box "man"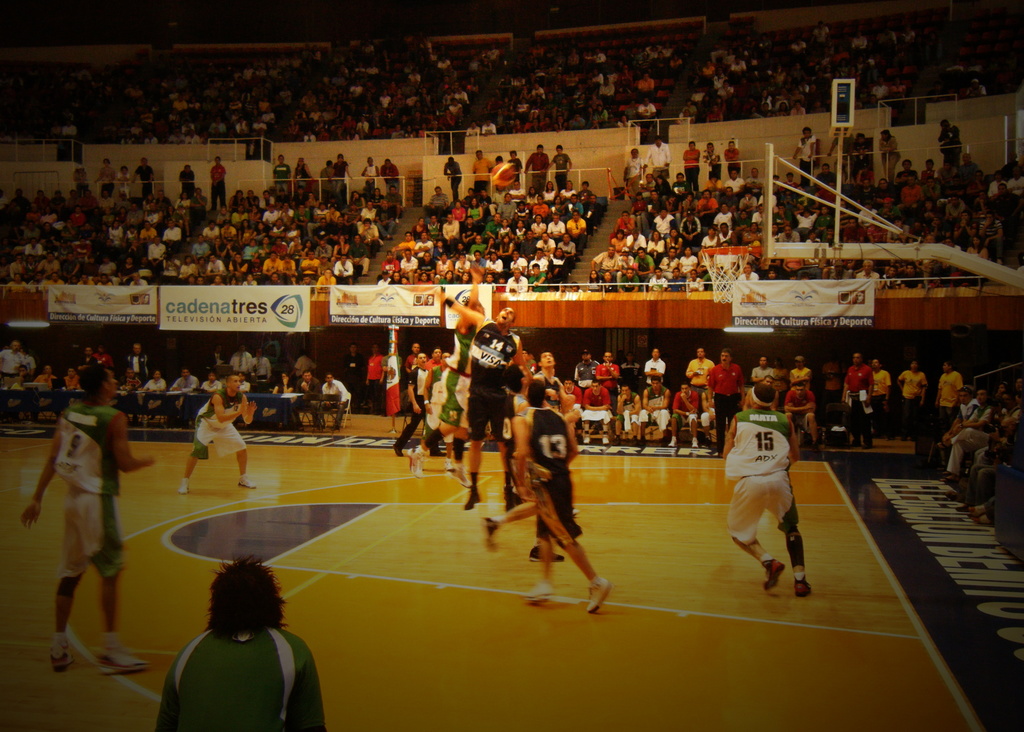
box(133, 339, 150, 387)
